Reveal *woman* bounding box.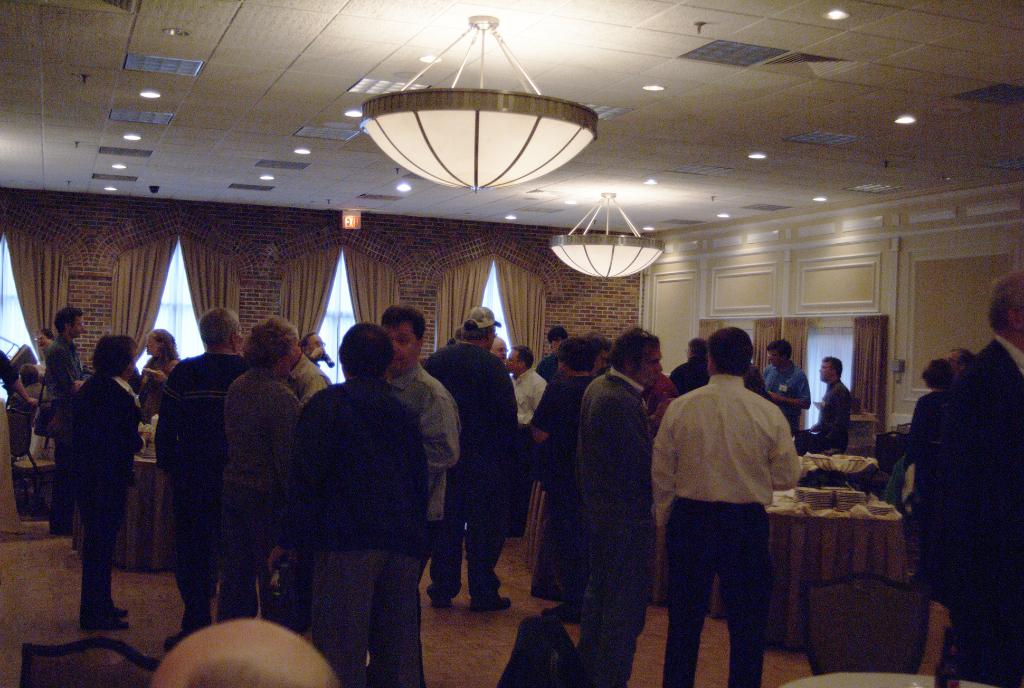
Revealed: (899, 358, 957, 597).
